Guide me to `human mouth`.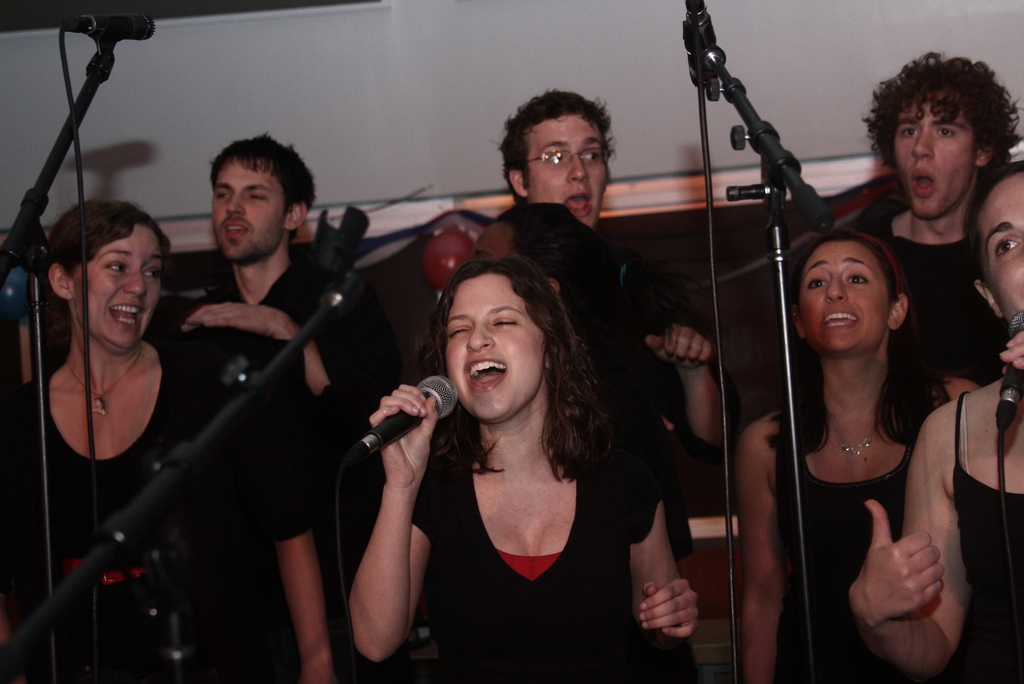
Guidance: (906, 170, 938, 201).
